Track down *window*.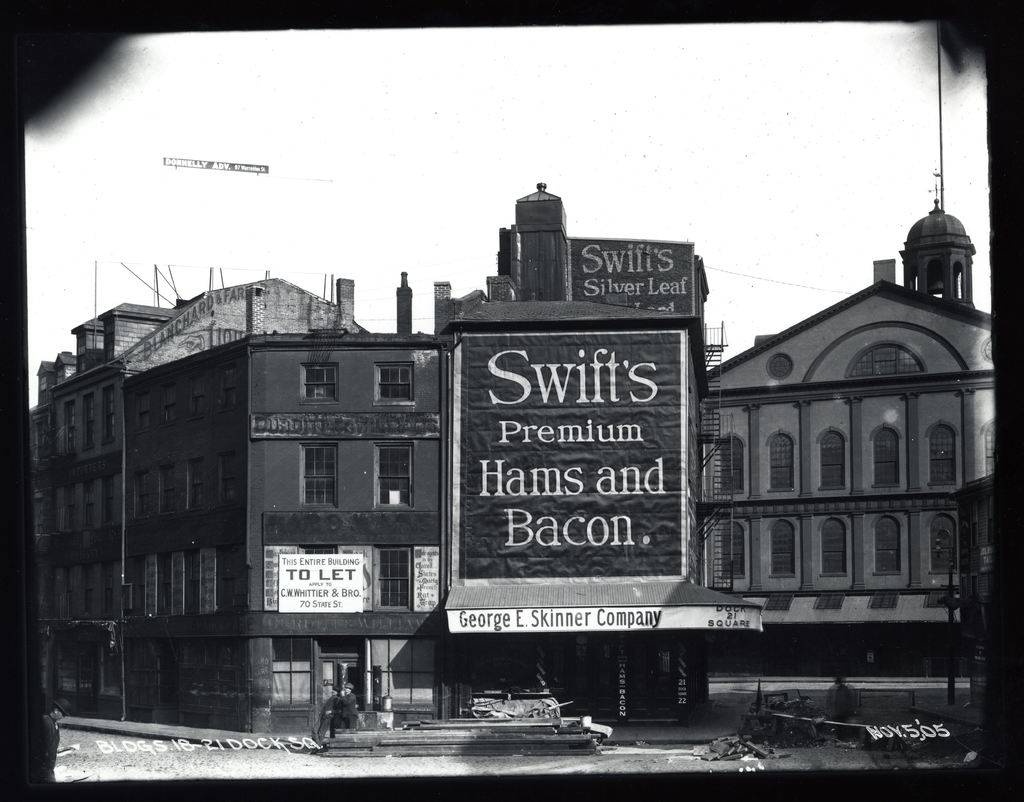
Tracked to pyautogui.locateOnScreen(818, 422, 849, 492).
